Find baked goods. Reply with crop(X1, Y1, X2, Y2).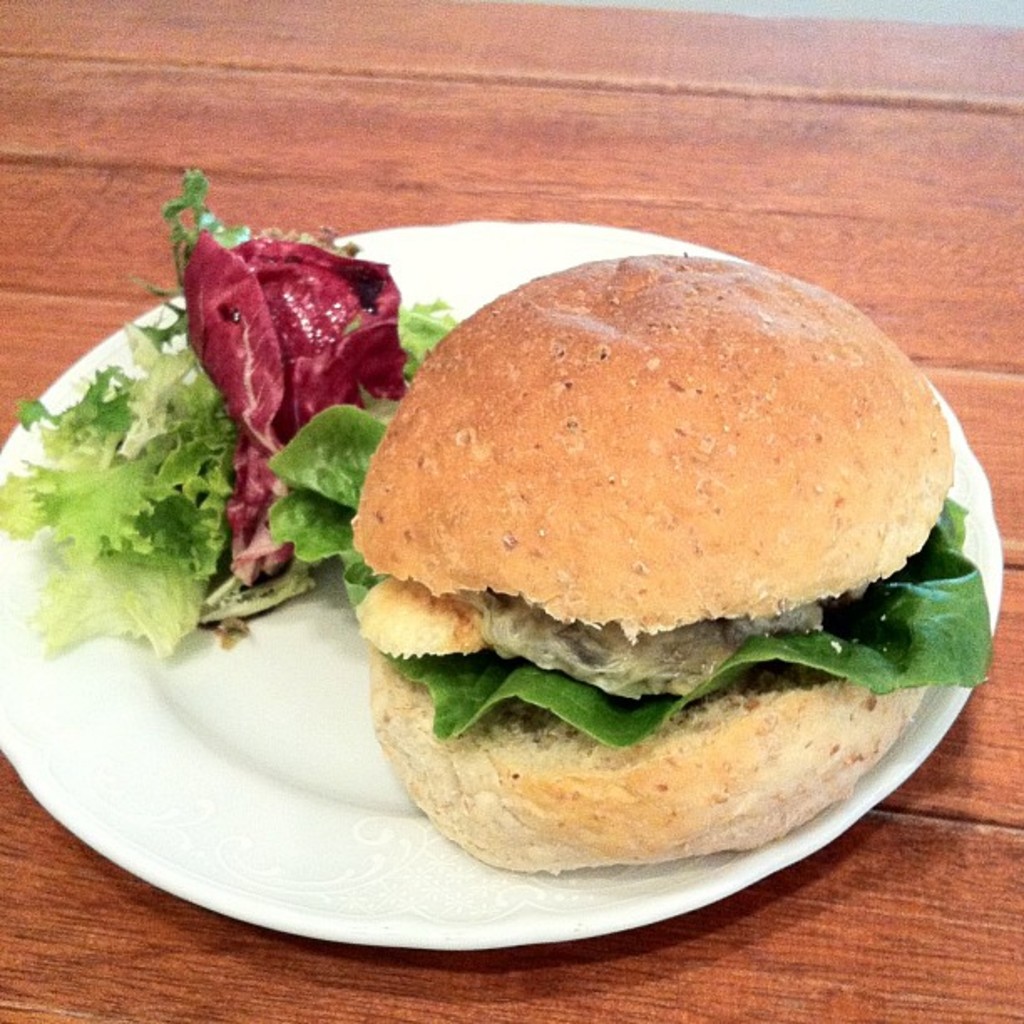
crop(335, 221, 944, 788).
